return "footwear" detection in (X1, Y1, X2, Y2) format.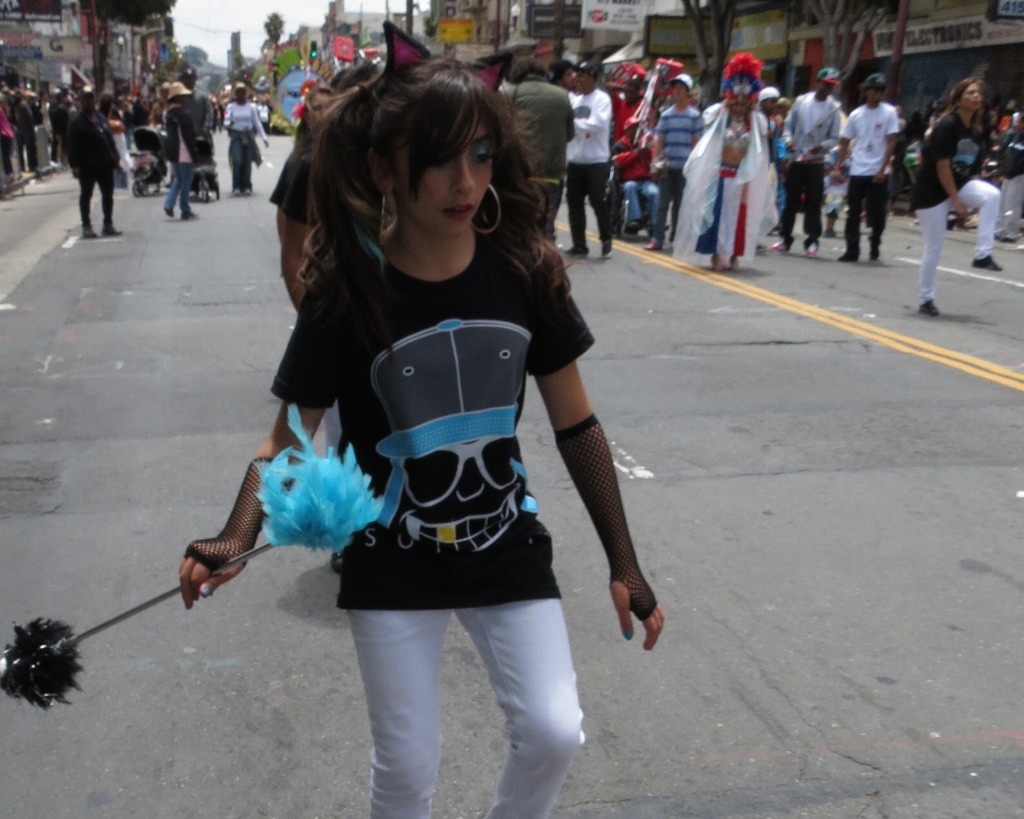
(597, 237, 615, 257).
